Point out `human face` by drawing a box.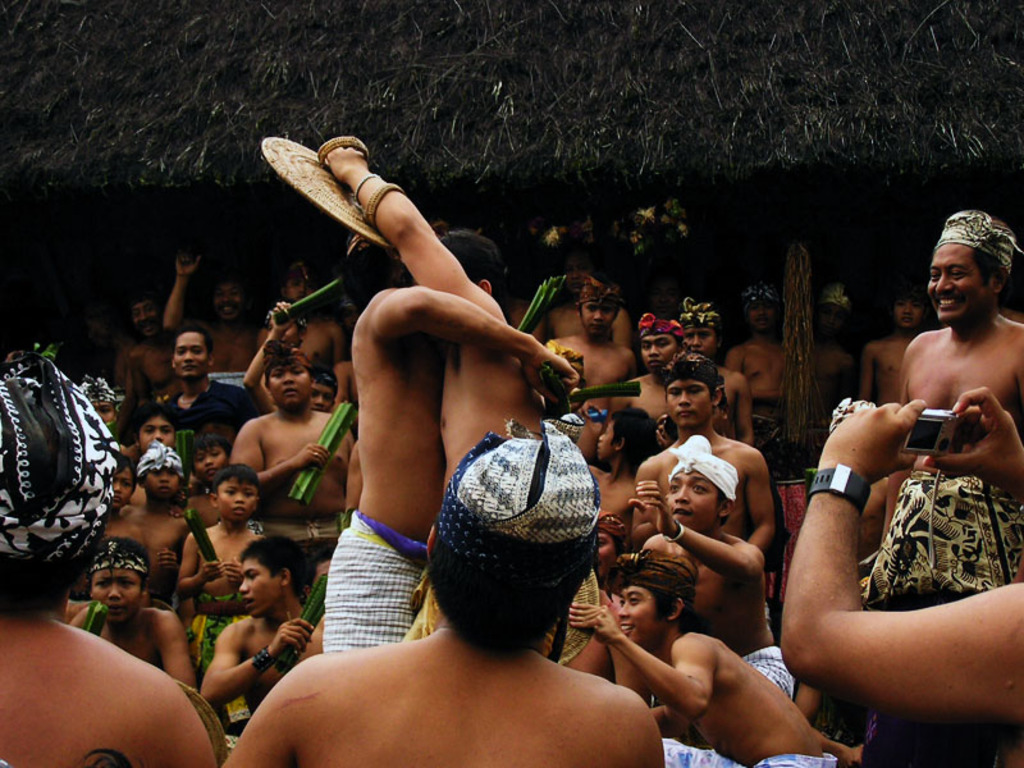
{"x1": 680, "y1": 325, "x2": 717, "y2": 352}.
